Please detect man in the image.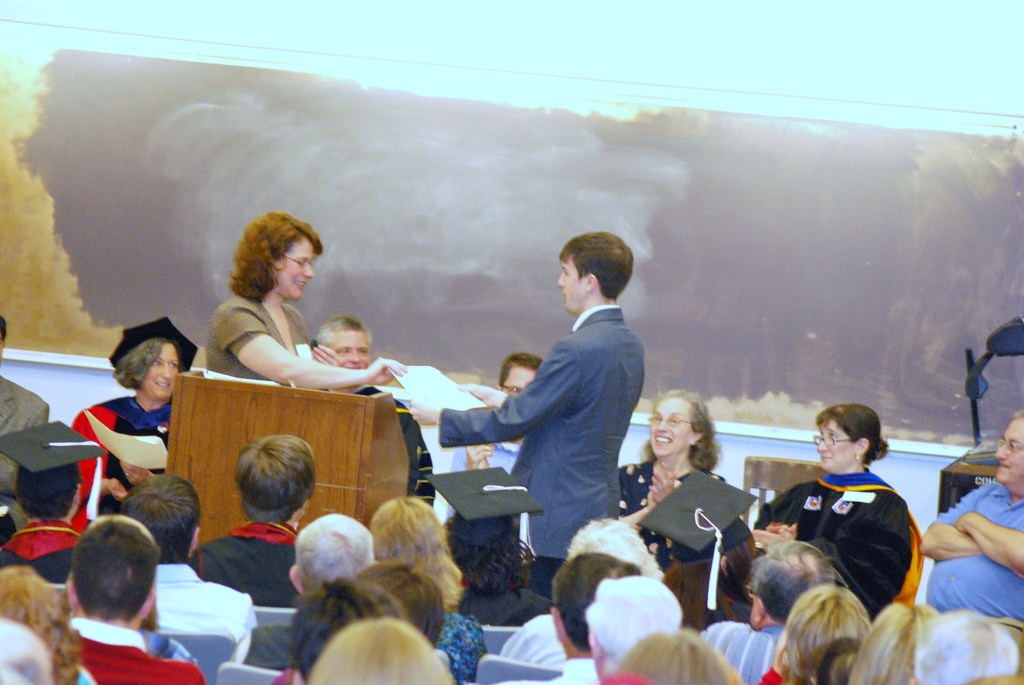
[399,220,637,589].
